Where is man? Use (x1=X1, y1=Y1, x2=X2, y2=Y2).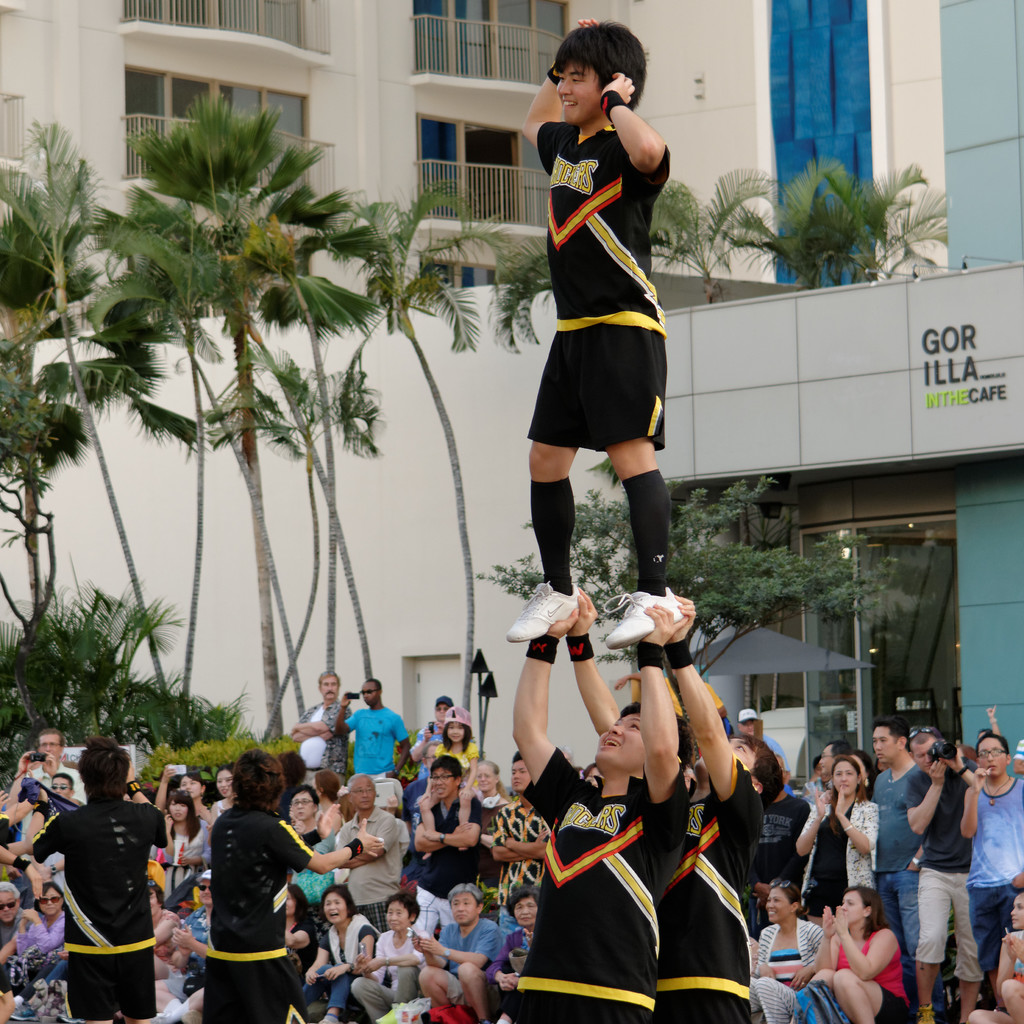
(x1=287, y1=671, x2=352, y2=787).
